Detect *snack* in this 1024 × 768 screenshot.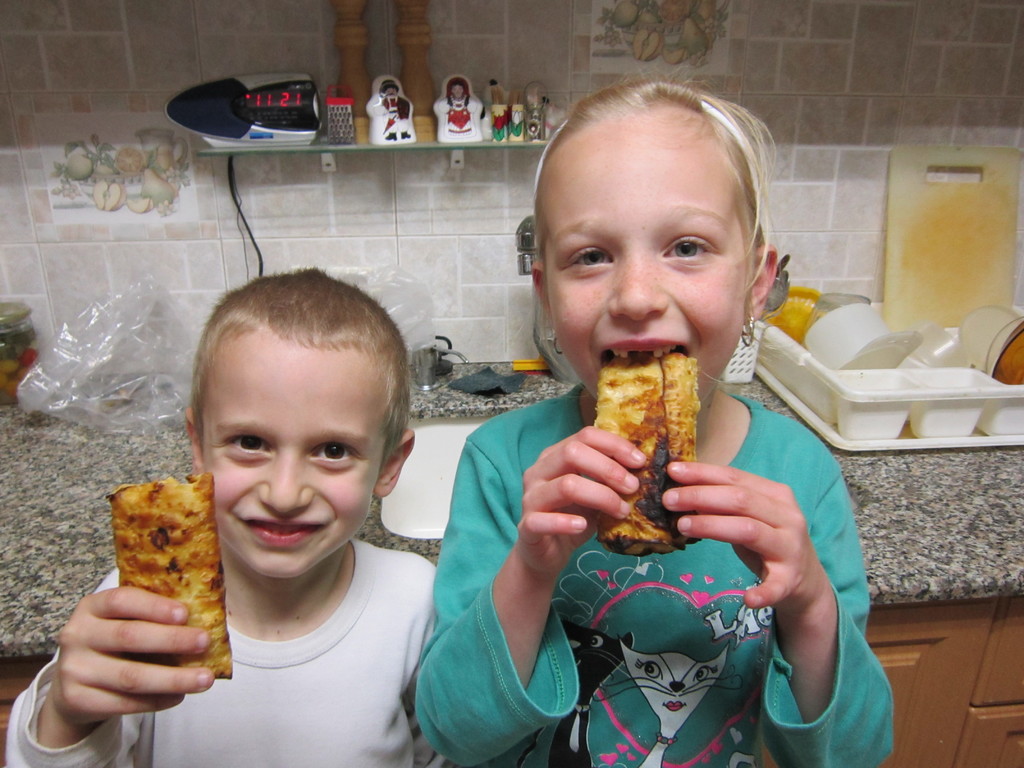
Detection: [593,357,701,552].
